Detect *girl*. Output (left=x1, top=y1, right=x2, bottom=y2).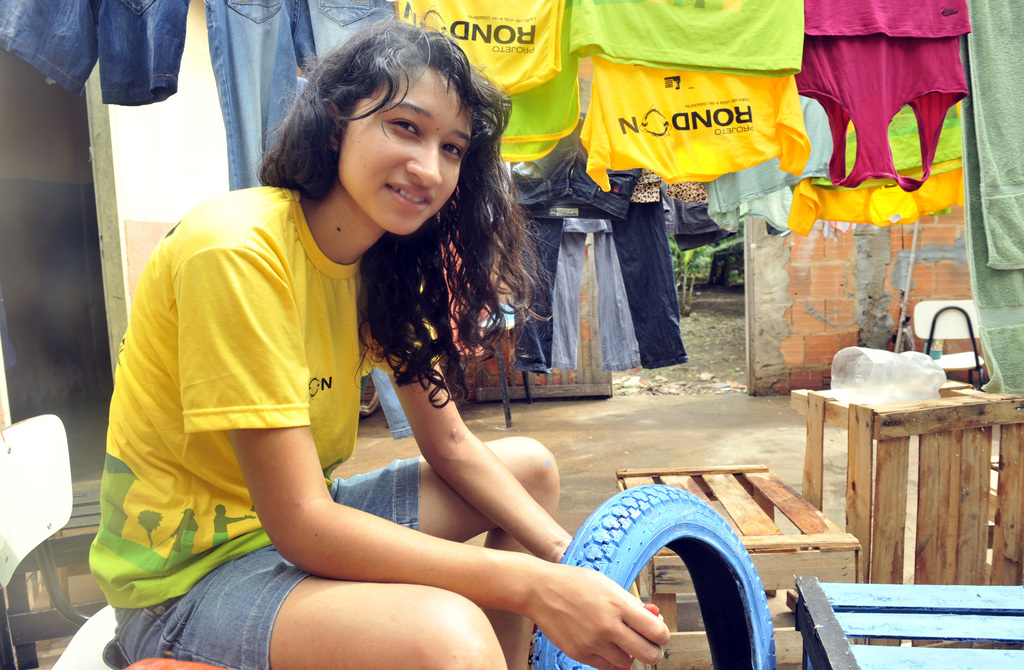
(left=87, top=14, right=669, bottom=669).
